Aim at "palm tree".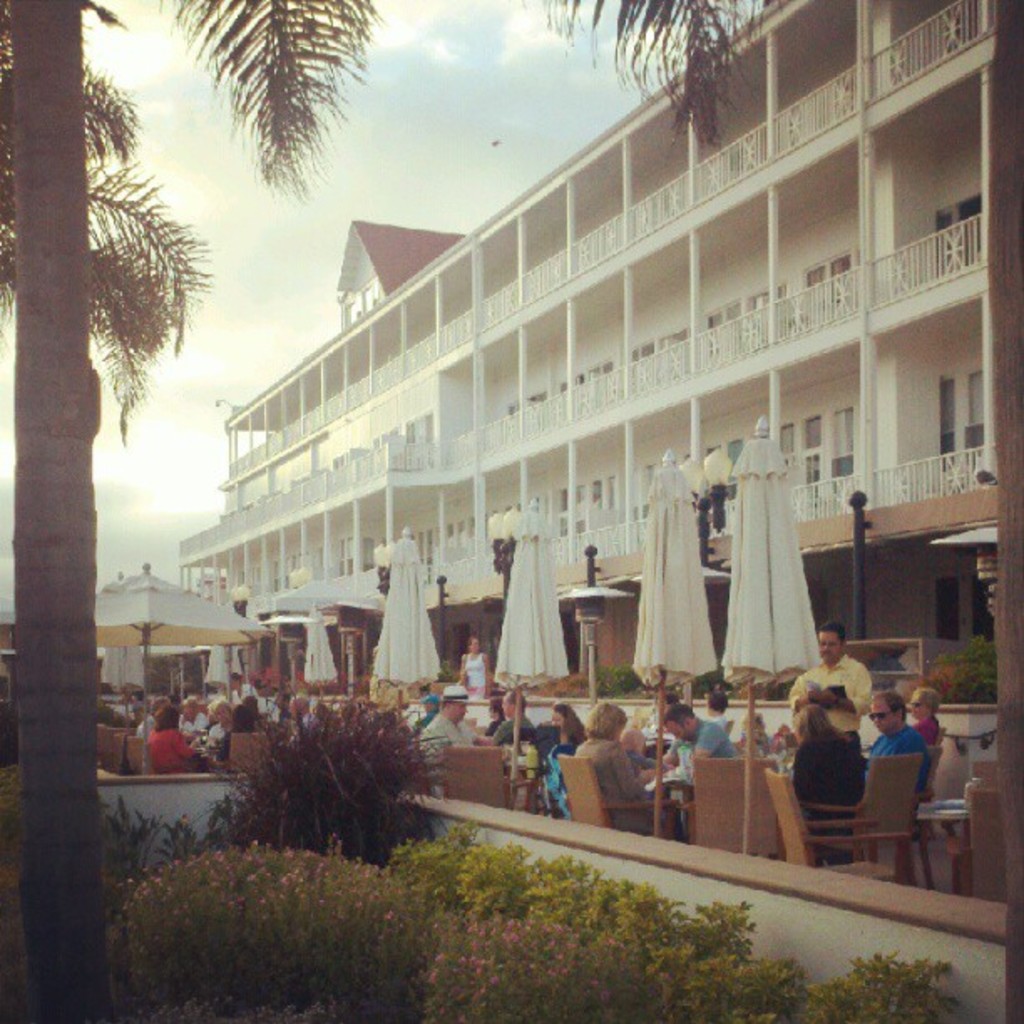
Aimed at detection(0, 0, 758, 1022).
